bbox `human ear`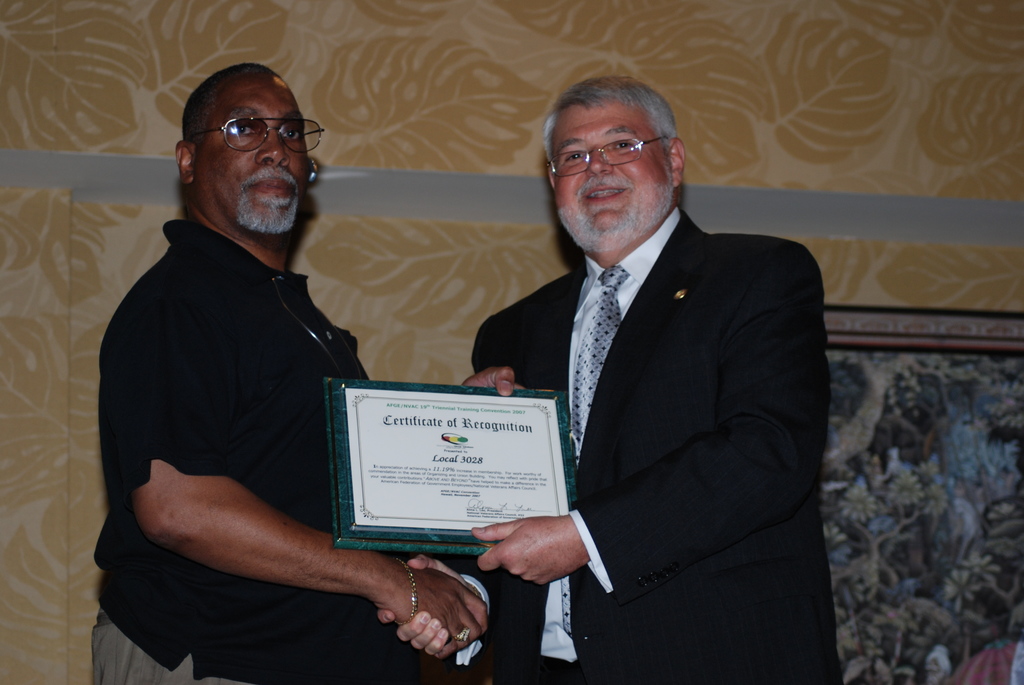
{"left": 173, "top": 138, "right": 193, "bottom": 190}
